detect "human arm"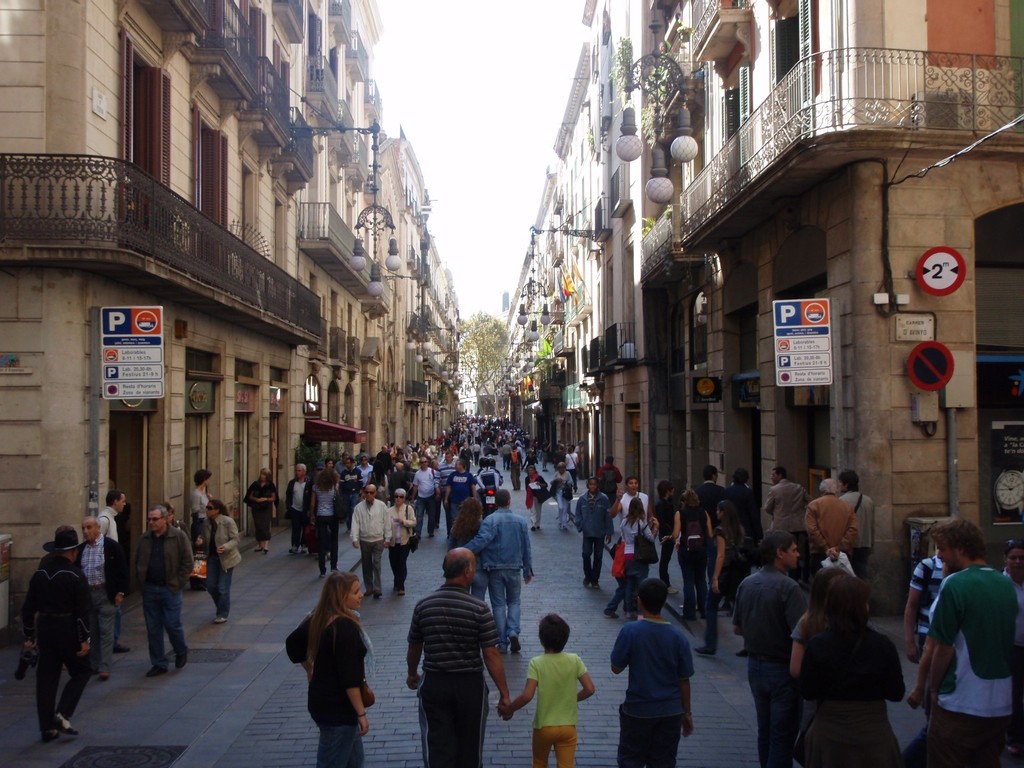
pyautogui.locateOnScreen(577, 654, 595, 702)
